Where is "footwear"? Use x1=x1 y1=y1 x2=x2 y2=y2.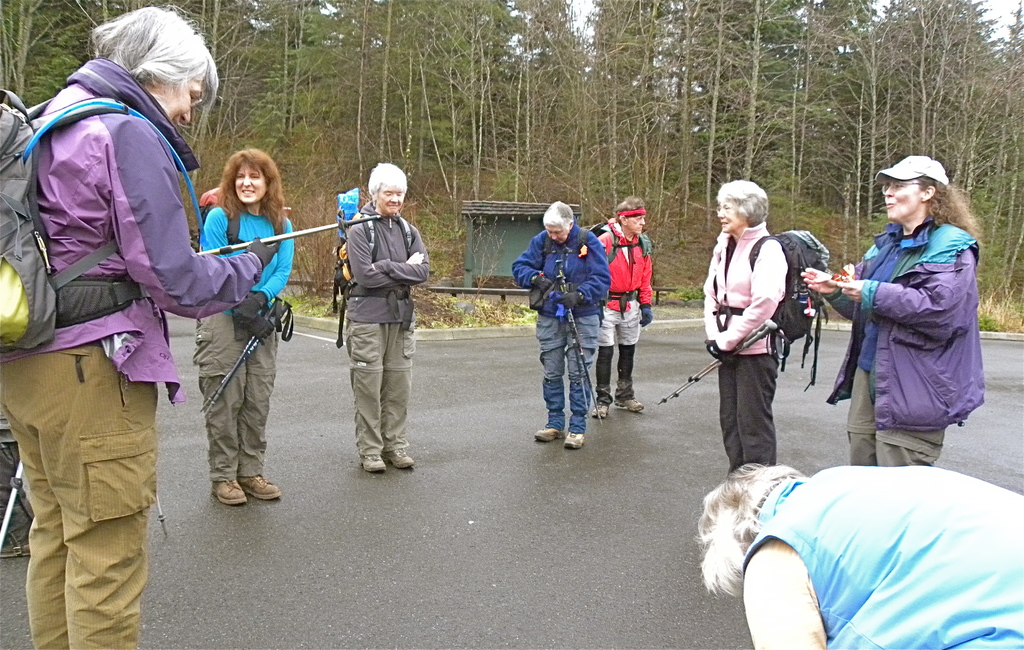
x1=208 y1=478 x2=246 y2=506.
